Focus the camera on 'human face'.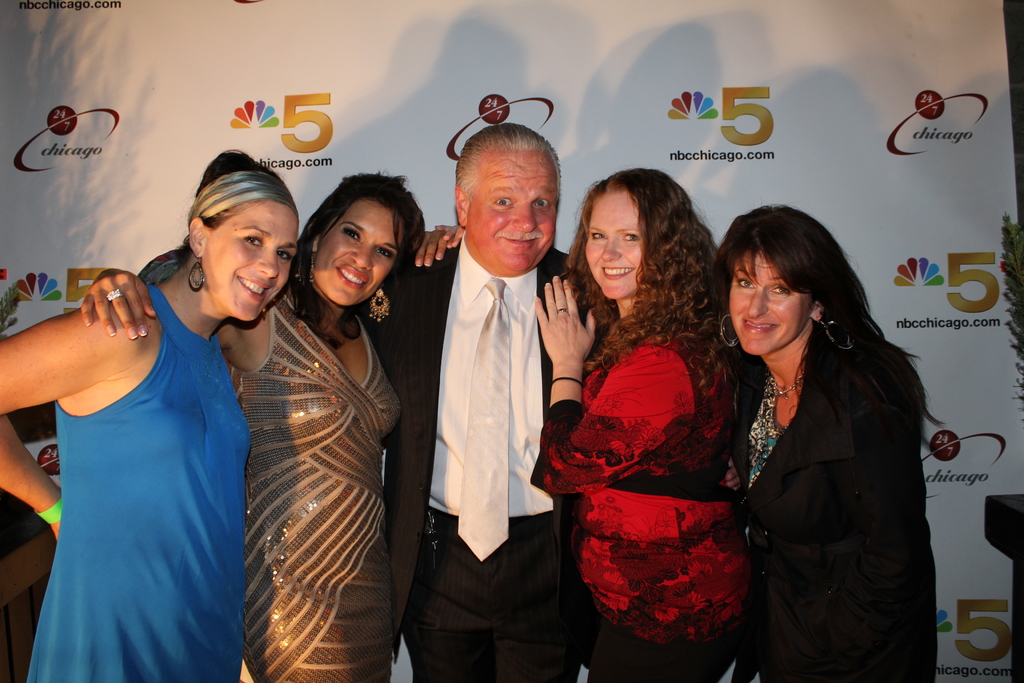
Focus region: (left=316, top=201, right=403, bottom=308).
